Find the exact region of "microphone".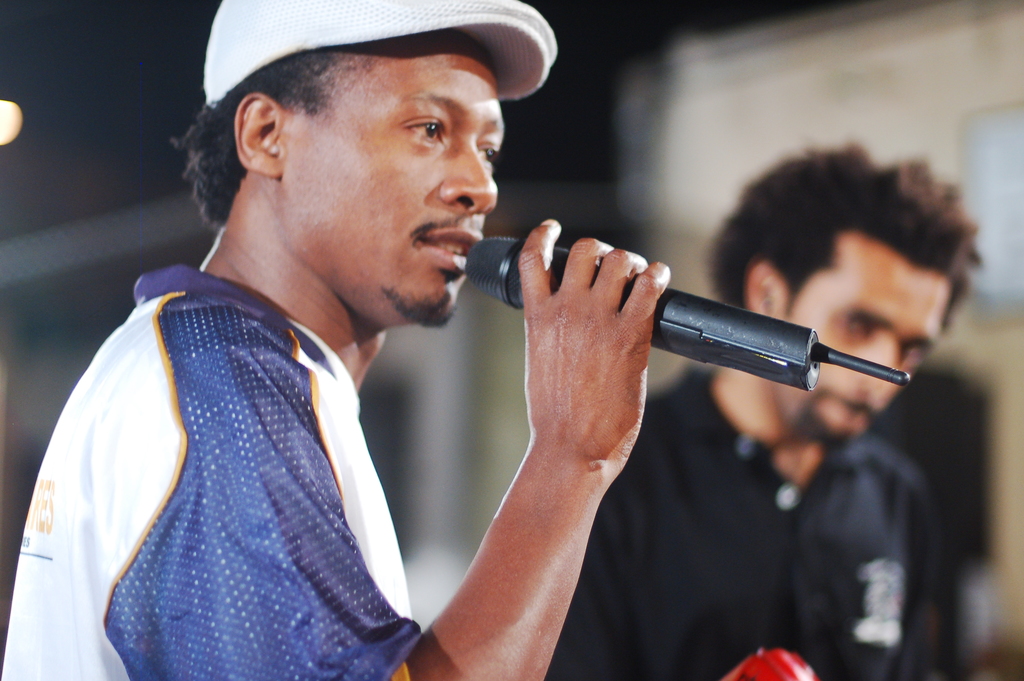
Exact region: [x1=411, y1=218, x2=906, y2=420].
